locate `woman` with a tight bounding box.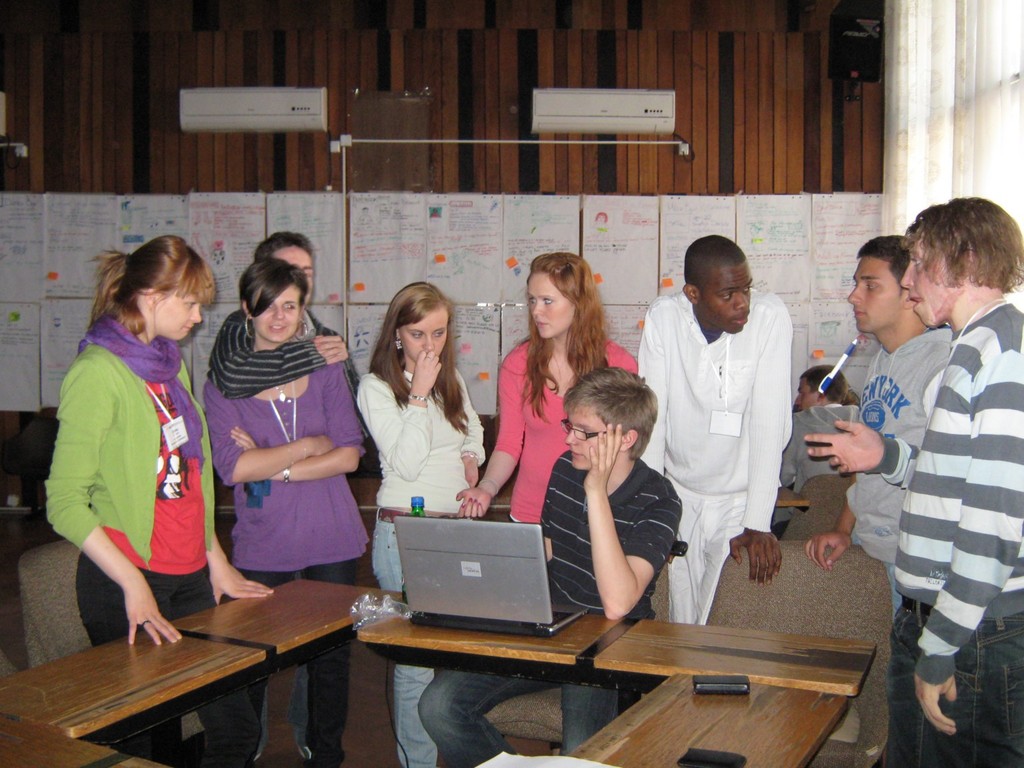
crop(357, 279, 487, 767).
